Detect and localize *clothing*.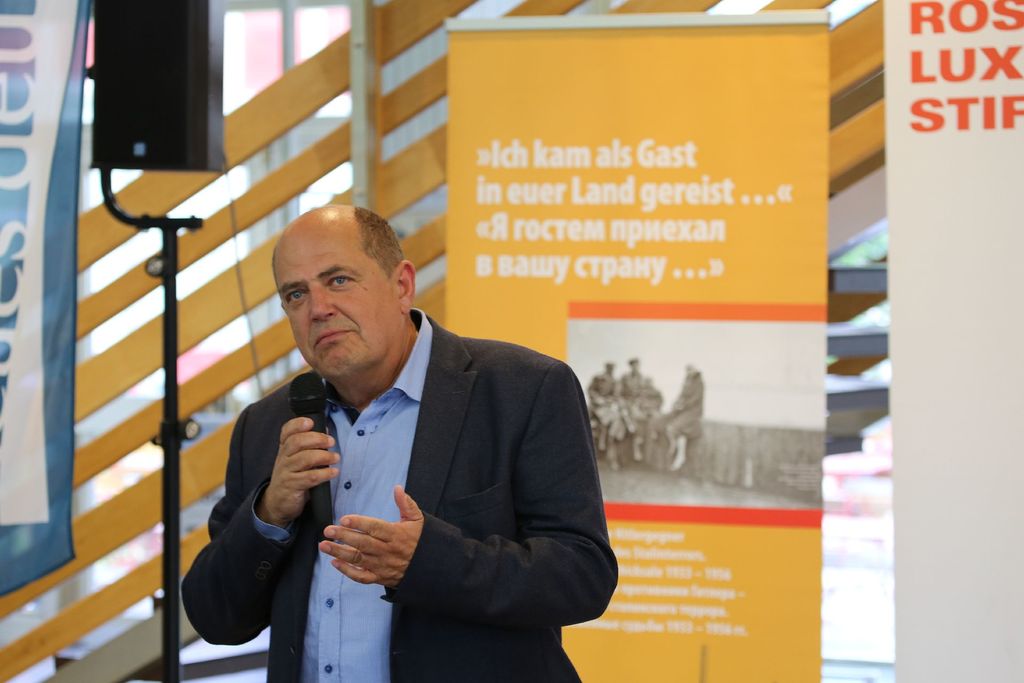
Localized at [left=183, top=304, right=618, bottom=682].
